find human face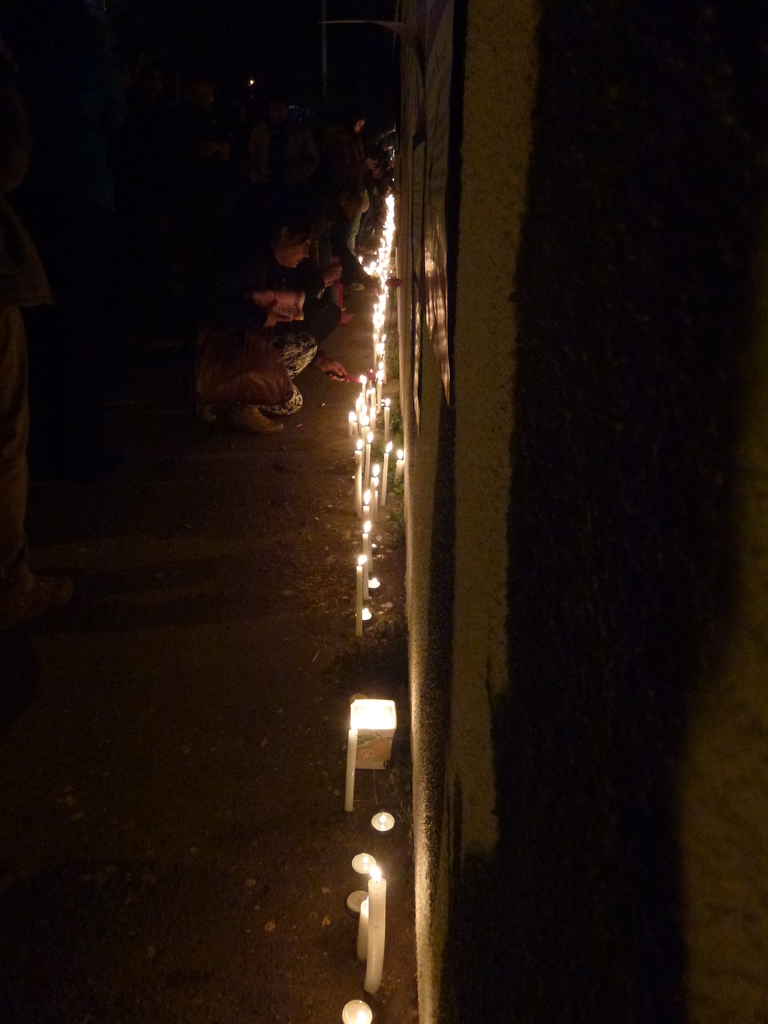
[x1=283, y1=232, x2=311, y2=271]
